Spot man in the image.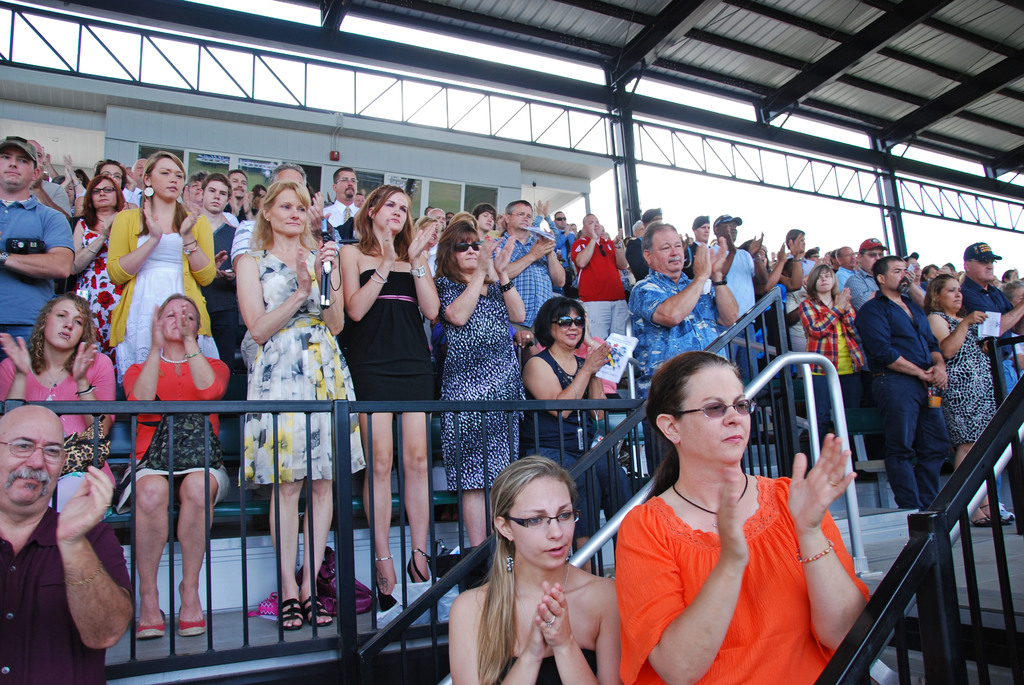
man found at [0, 402, 132, 684].
